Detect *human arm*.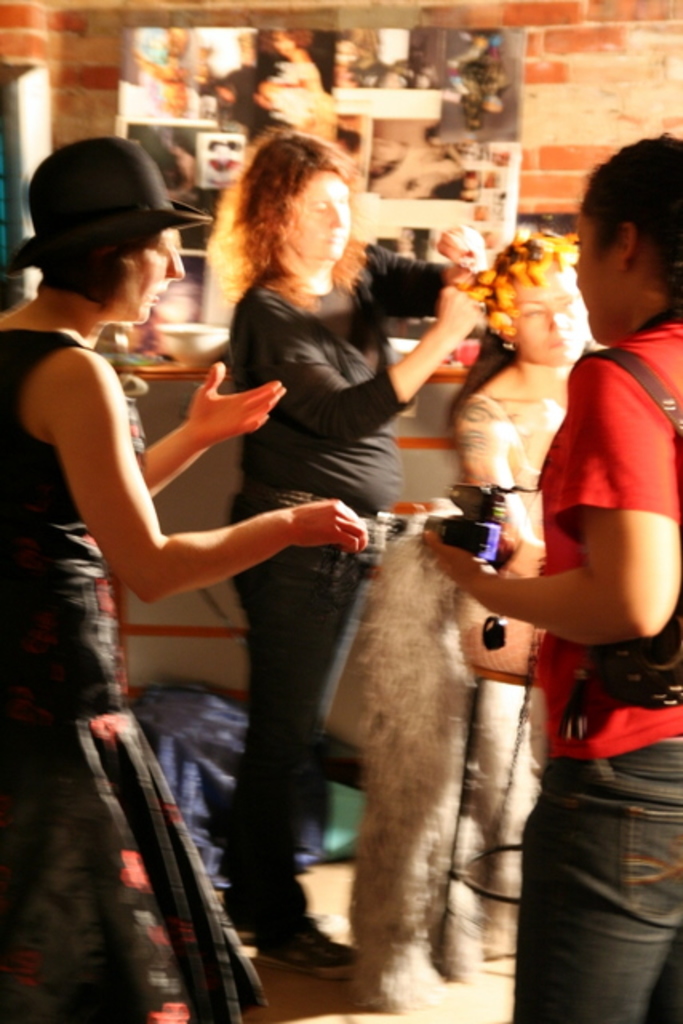
Detected at (left=48, top=350, right=317, bottom=637).
